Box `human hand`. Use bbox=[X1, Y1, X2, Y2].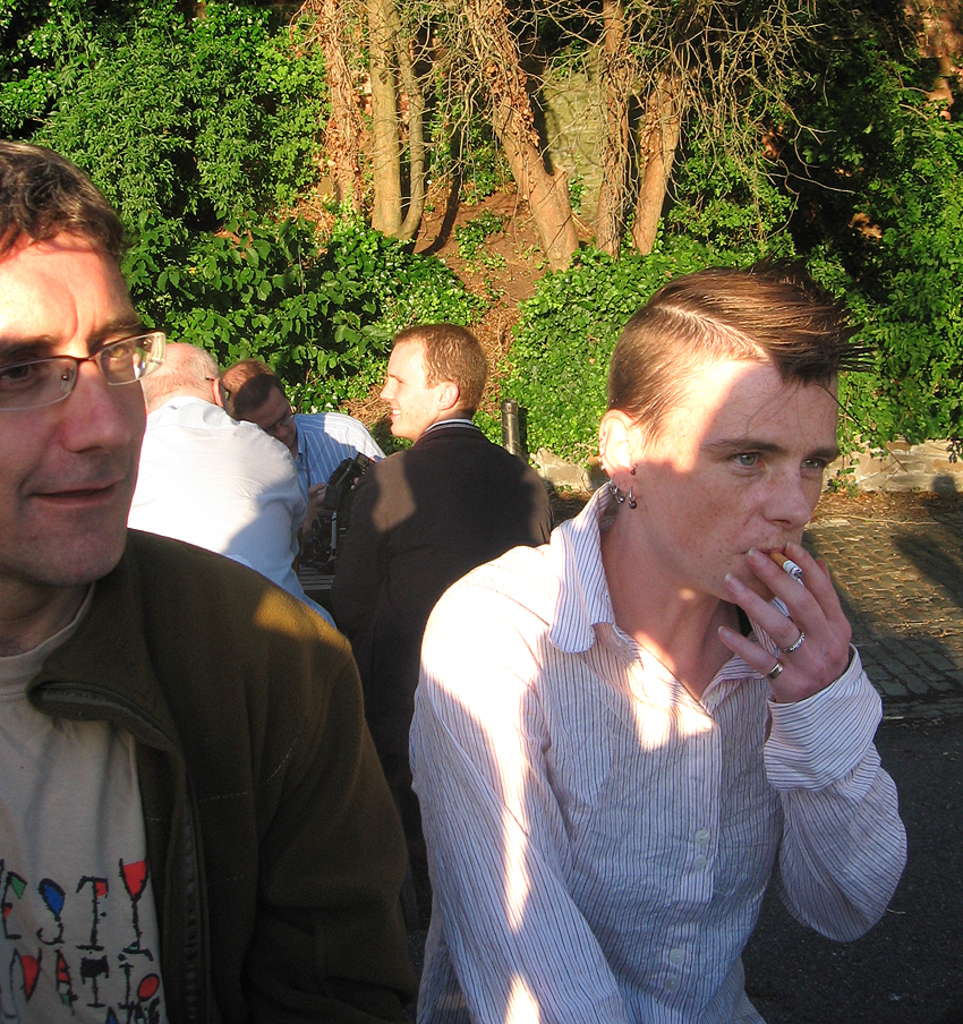
bbox=[301, 480, 326, 534].
